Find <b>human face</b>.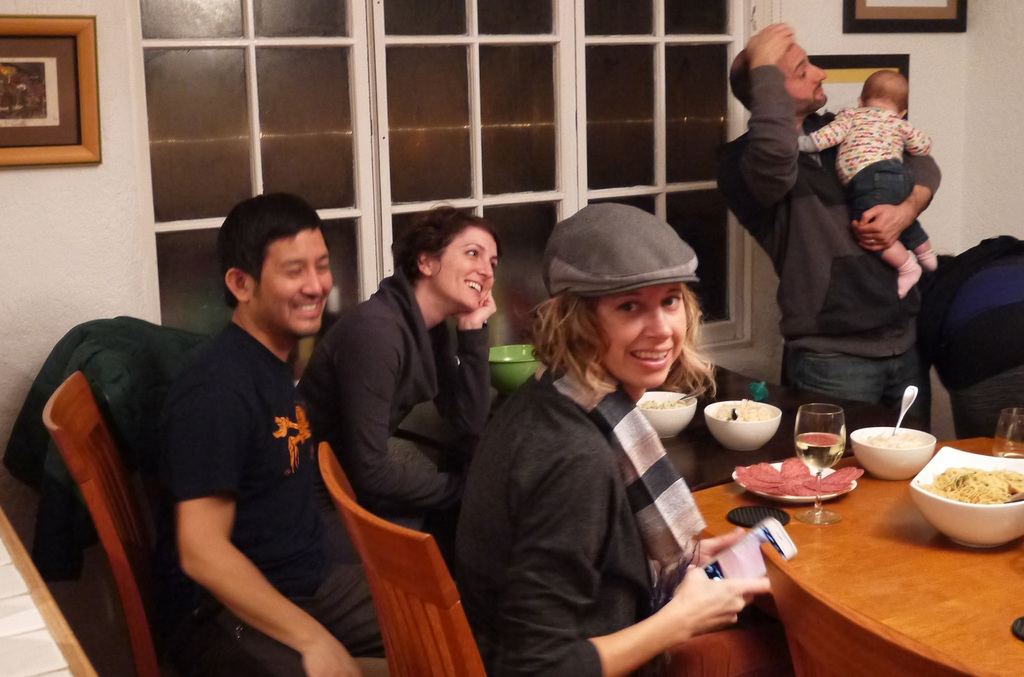
bbox(427, 225, 504, 316).
